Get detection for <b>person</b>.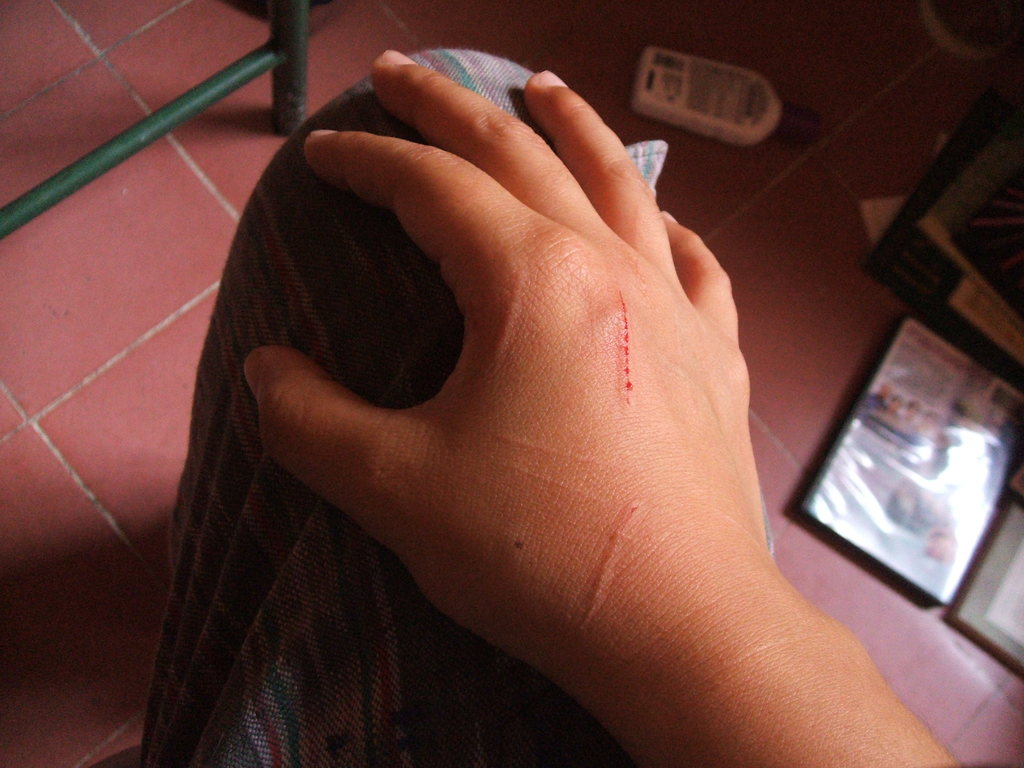
Detection: (left=115, top=0, right=875, bottom=748).
